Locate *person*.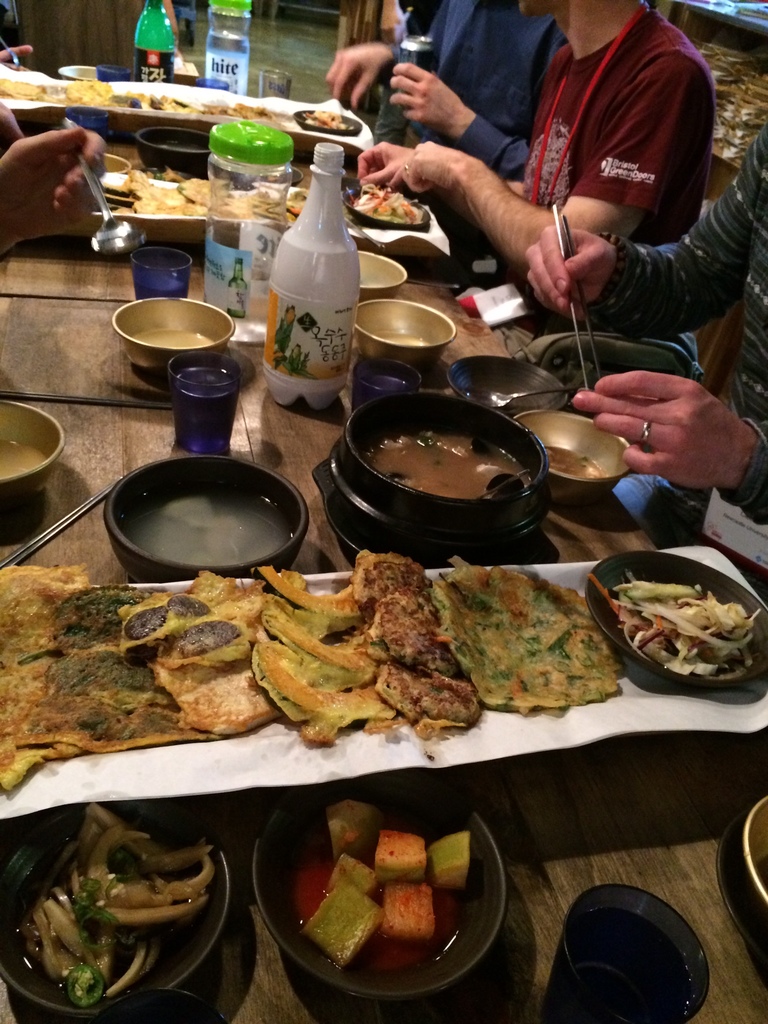
Bounding box: [x1=353, y1=0, x2=712, y2=262].
